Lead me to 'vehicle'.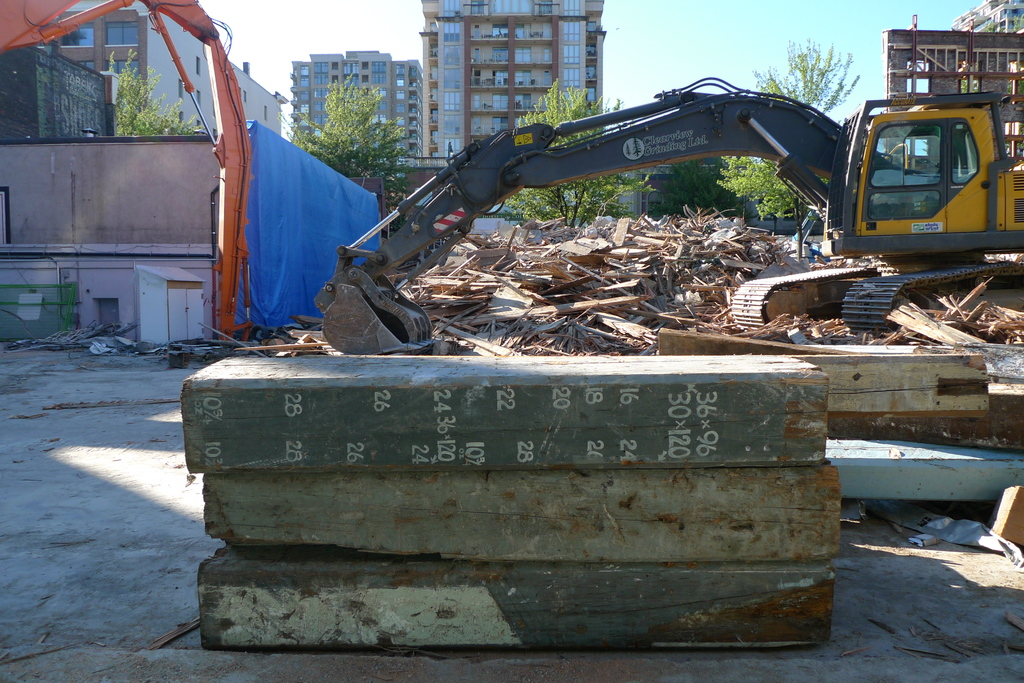
Lead to BBox(313, 70, 1023, 360).
